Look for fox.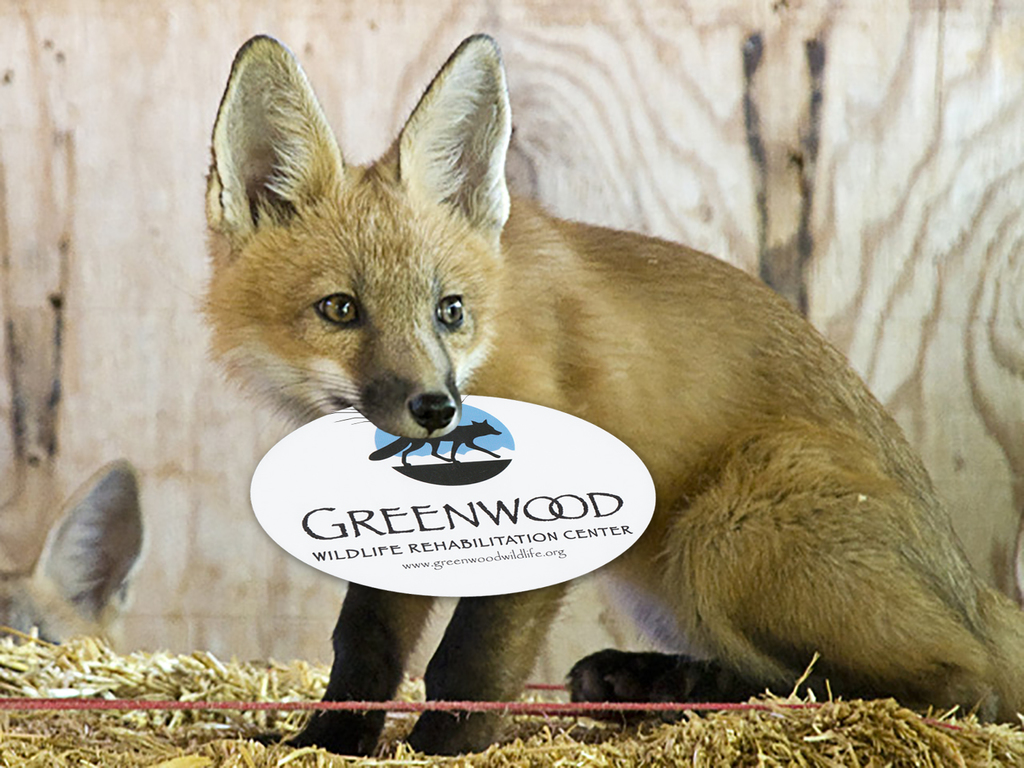
Found: pyautogui.locateOnScreen(0, 457, 146, 657).
